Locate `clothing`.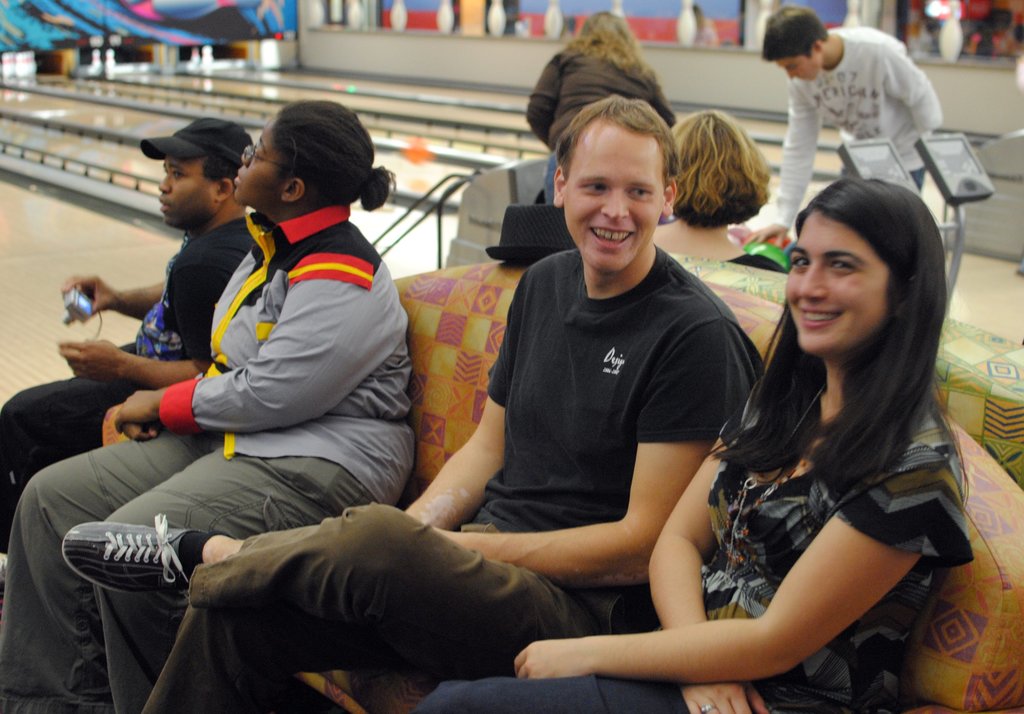
Bounding box: BBox(742, 31, 941, 233).
